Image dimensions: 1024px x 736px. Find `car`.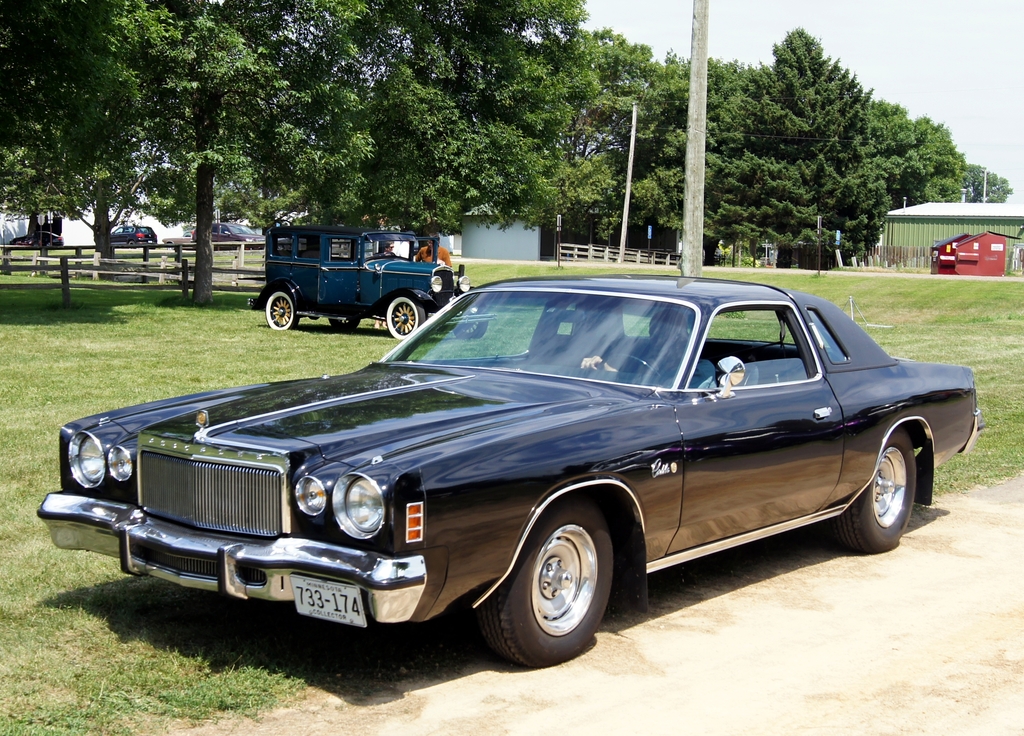
left=193, top=219, right=266, bottom=251.
